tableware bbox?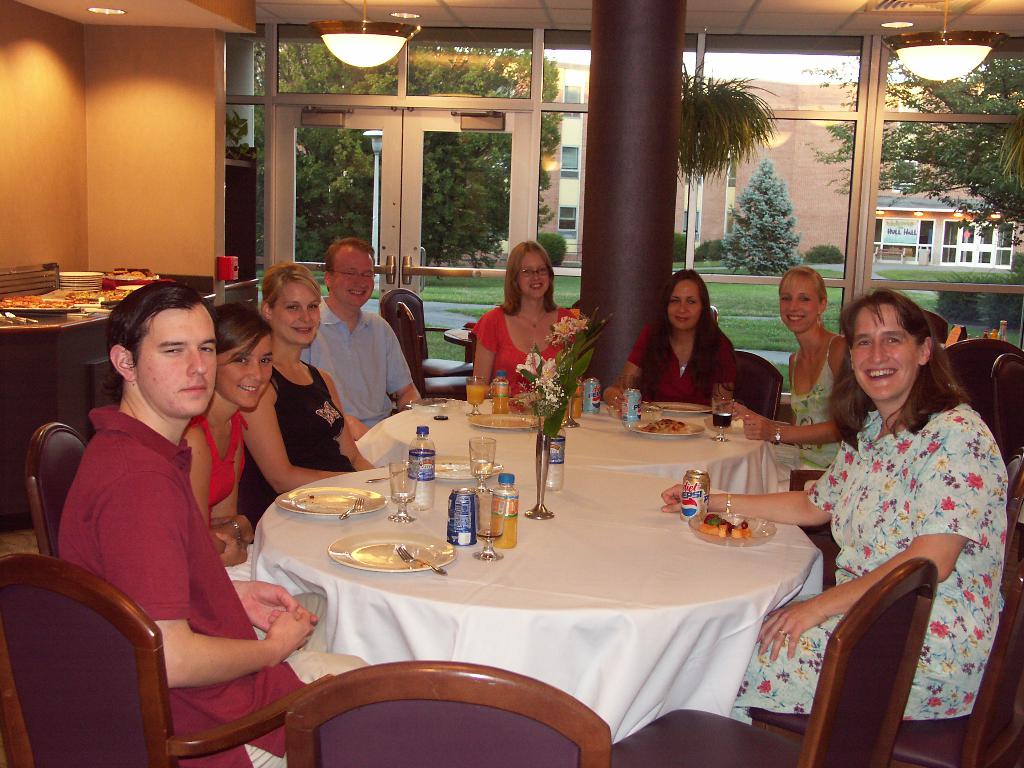
l=468, t=433, r=495, b=495
